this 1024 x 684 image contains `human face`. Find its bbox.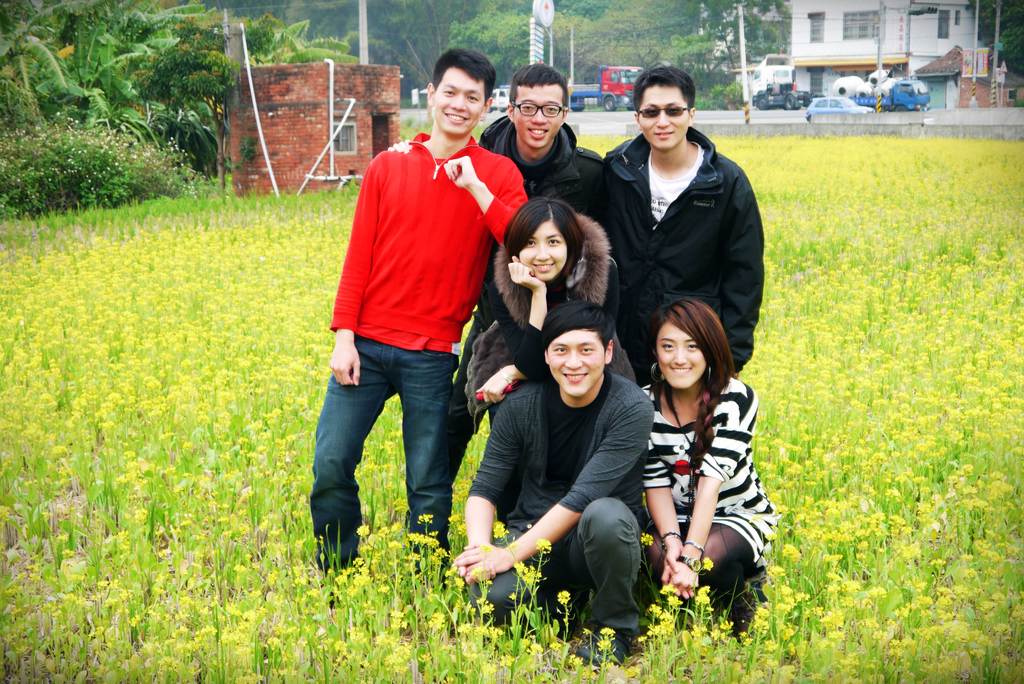
437 67 488 137.
